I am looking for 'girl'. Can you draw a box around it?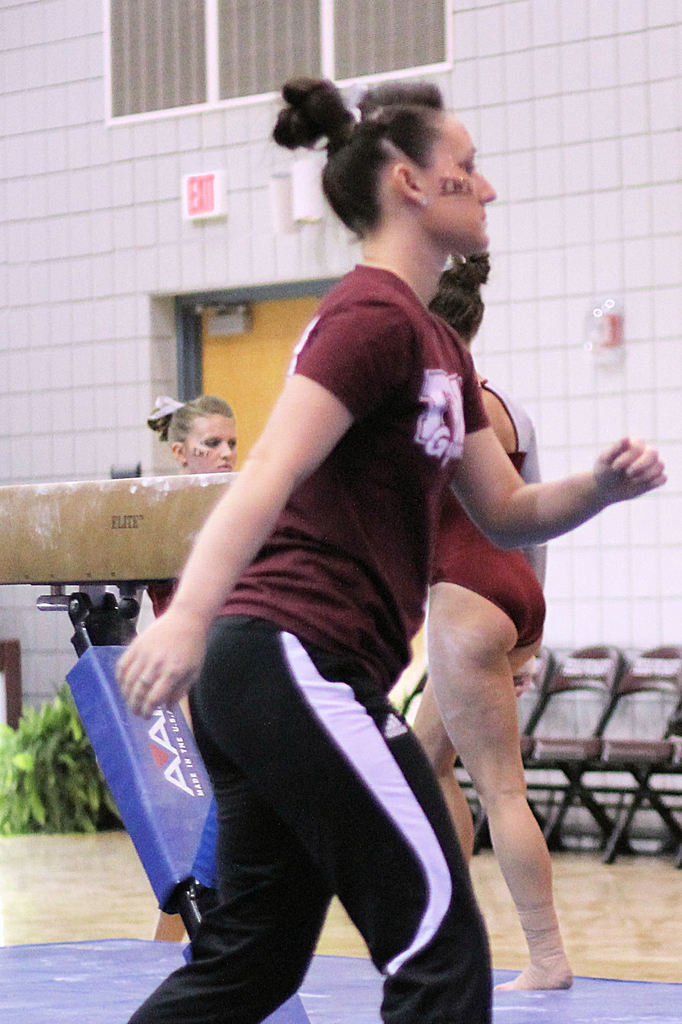
Sure, the bounding box is rect(122, 76, 665, 1023).
